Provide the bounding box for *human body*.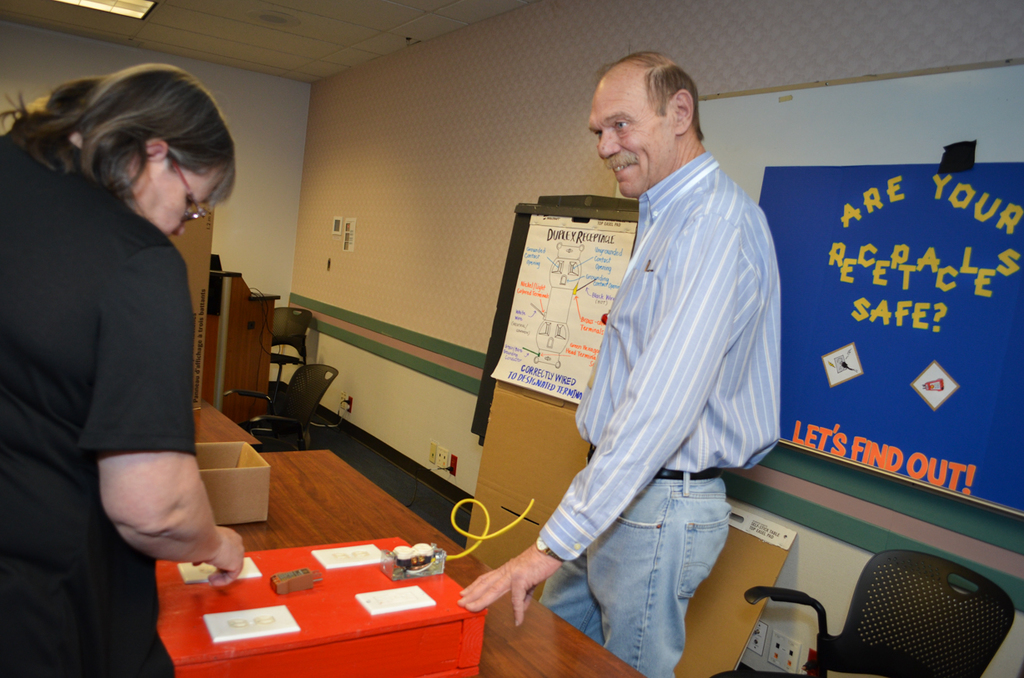
<region>525, 82, 801, 650</region>.
